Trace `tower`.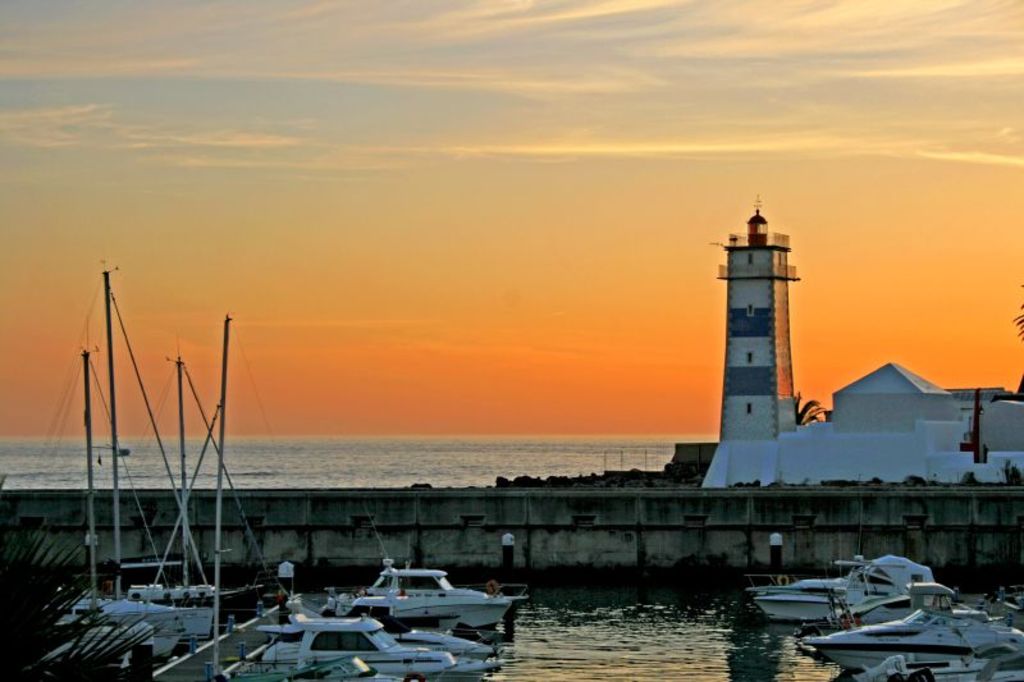
Traced to 717:202:805:447.
